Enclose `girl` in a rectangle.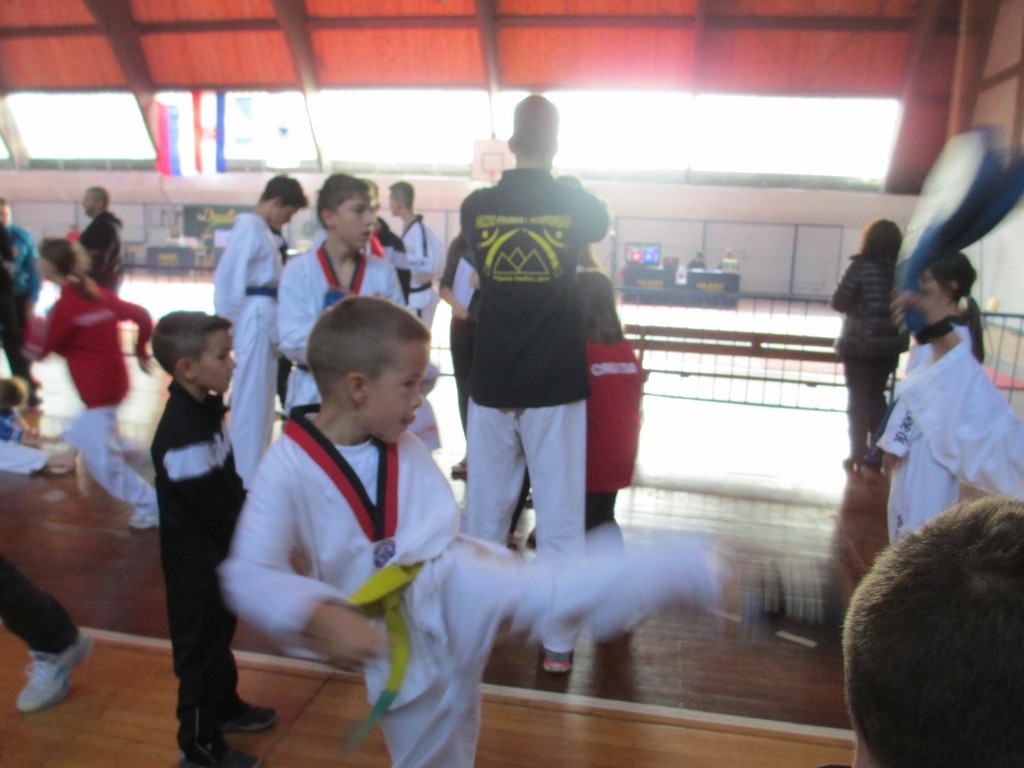
box(870, 248, 986, 549).
